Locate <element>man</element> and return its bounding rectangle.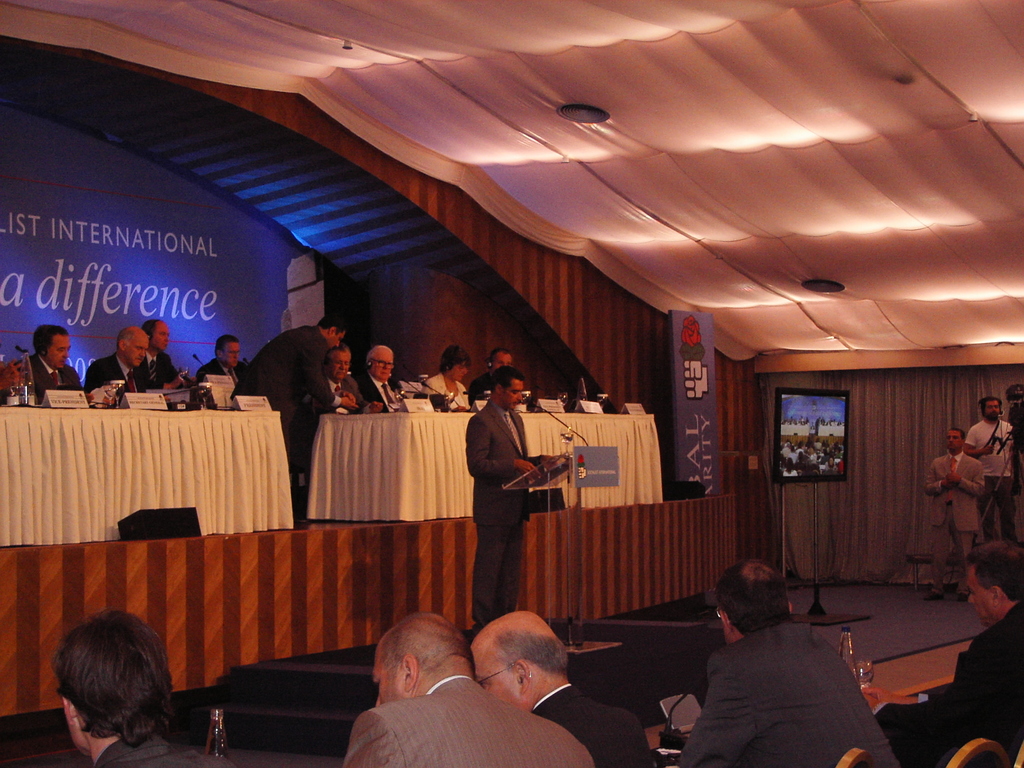
bbox(355, 340, 415, 413).
